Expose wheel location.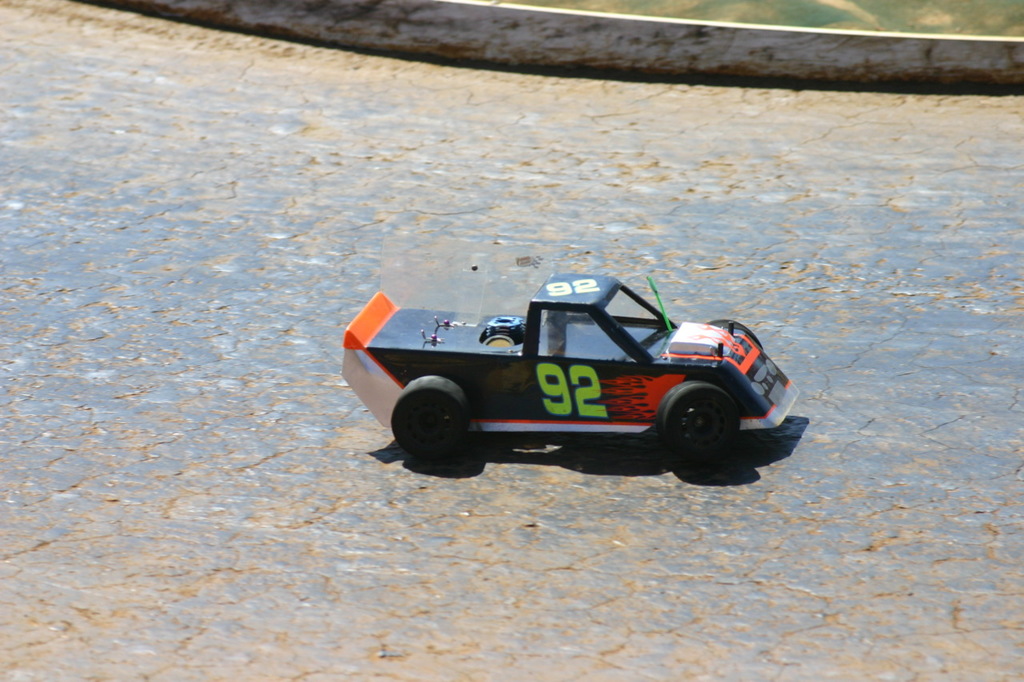
Exposed at left=393, top=378, right=474, bottom=456.
